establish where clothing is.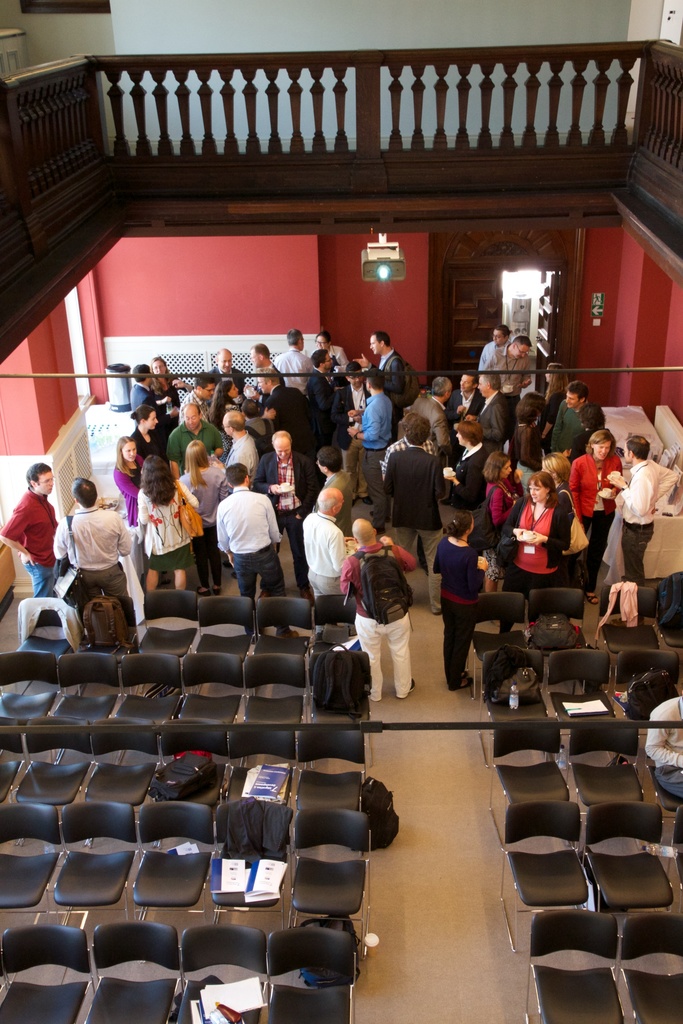
Established at 409 394 451 446.
